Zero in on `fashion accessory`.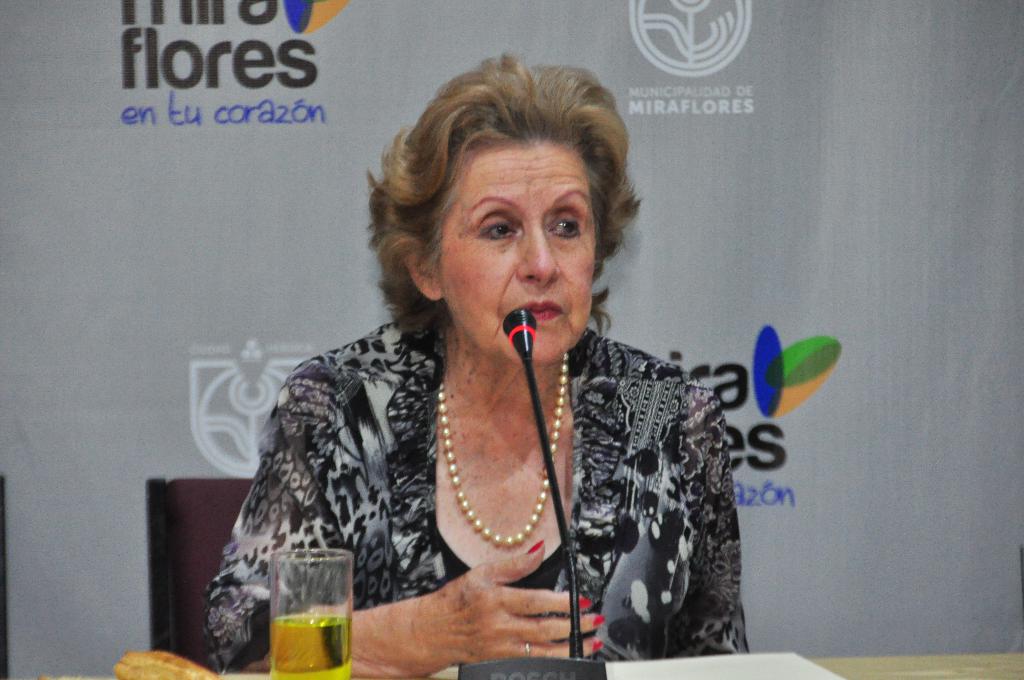
Zeroed in: 578/596/591/610.
